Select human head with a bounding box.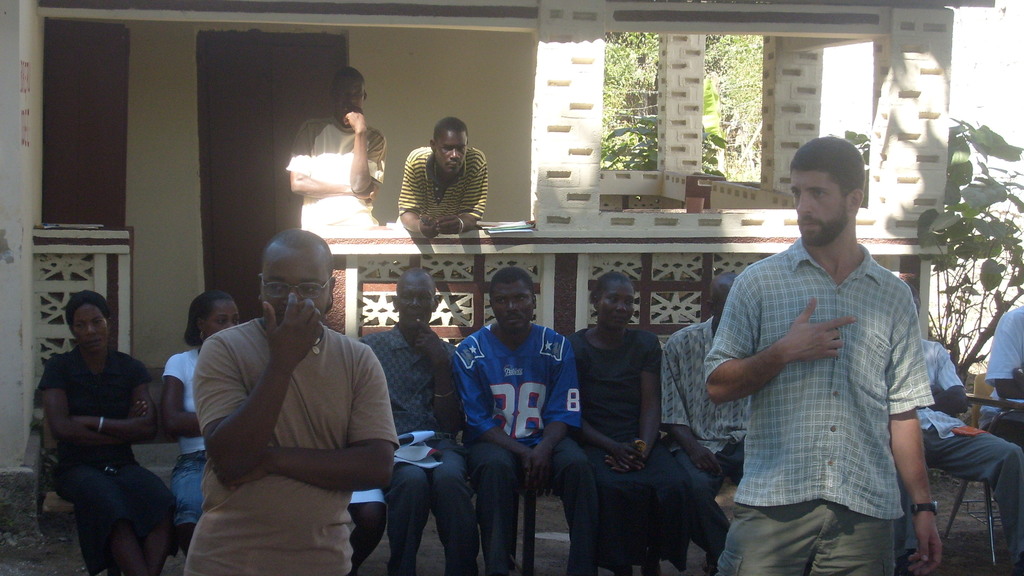
392,267,438,330.
